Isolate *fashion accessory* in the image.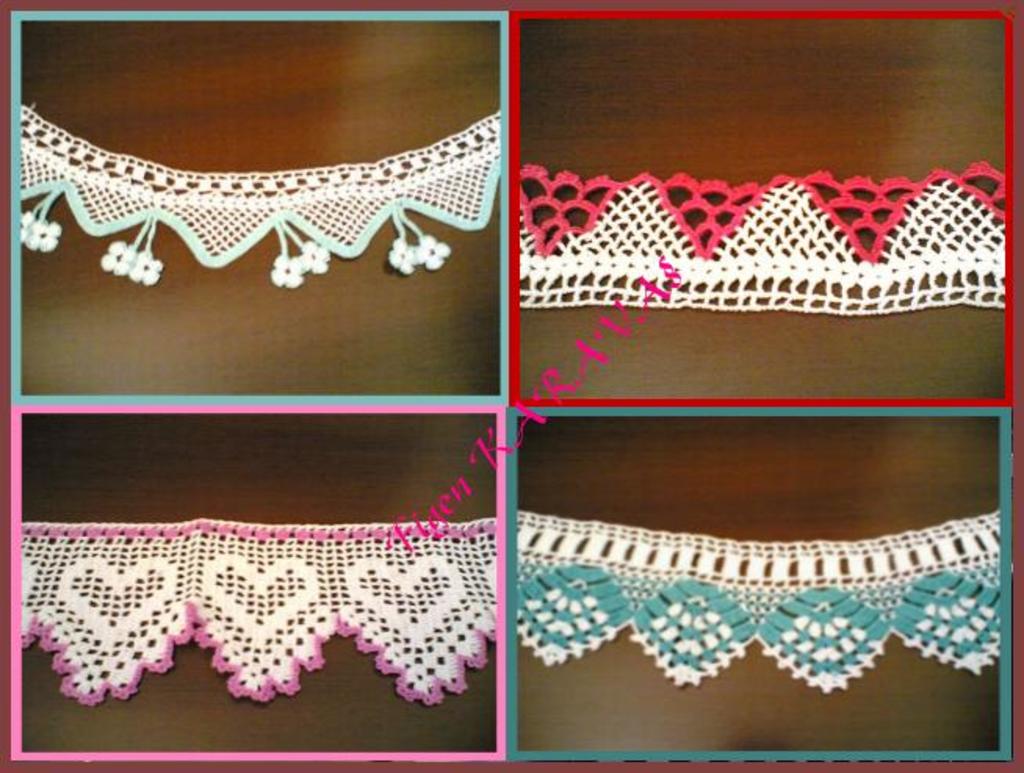
Isolated region: detection(17, 518, 493, 715).
